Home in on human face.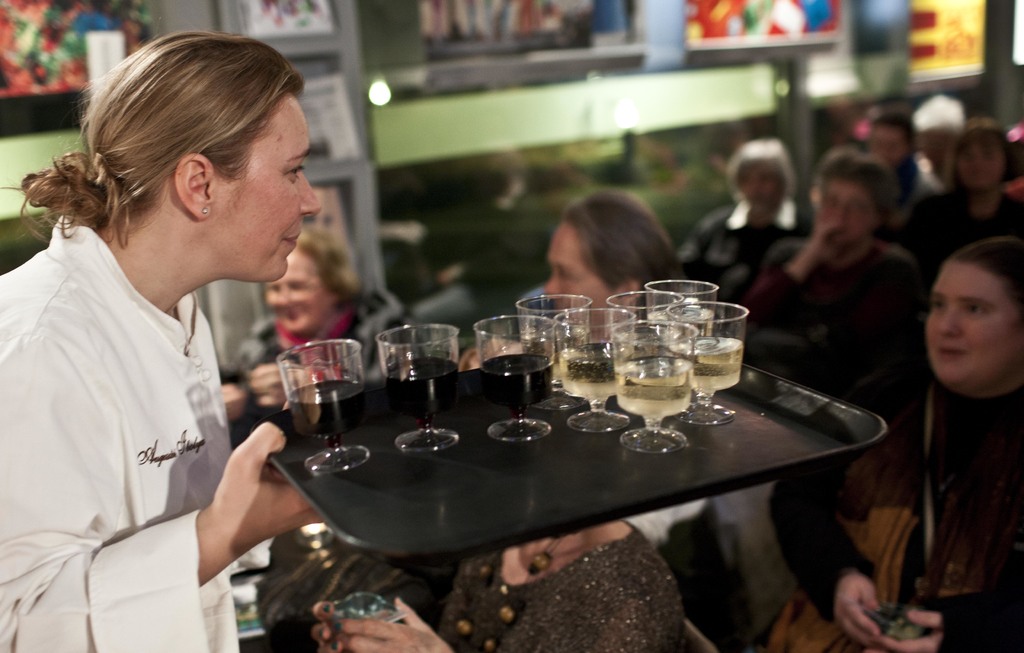
Homed in at l=265, t=245, r=329, b=334.
